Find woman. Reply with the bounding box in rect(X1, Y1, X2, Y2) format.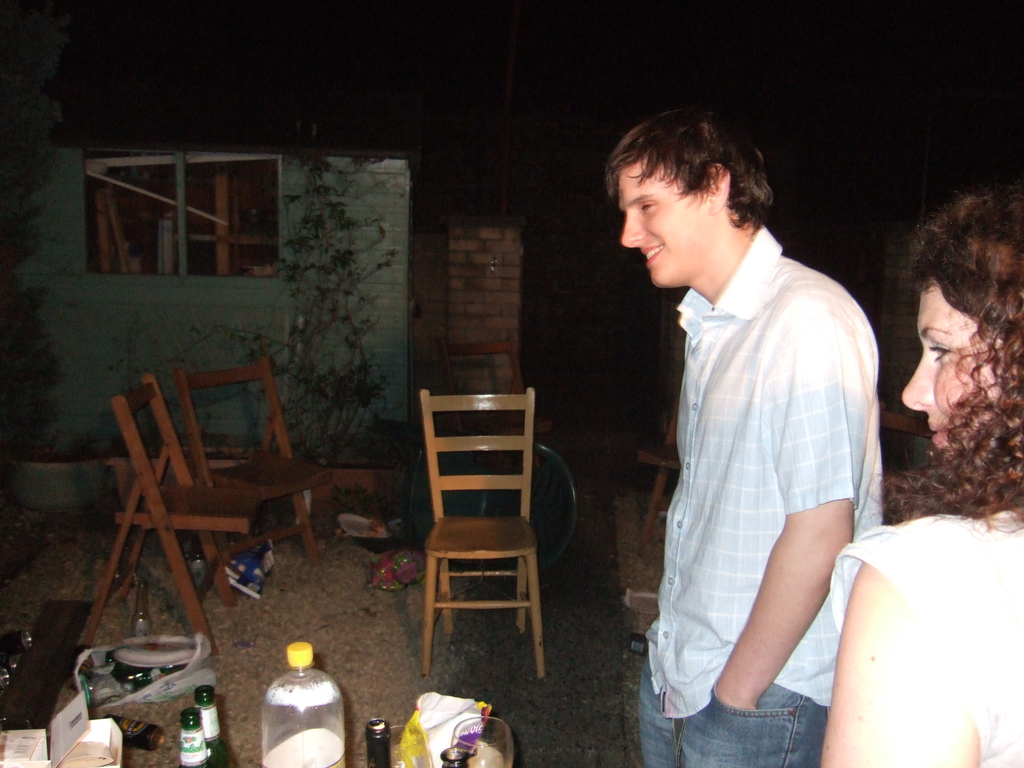
rect(844, 188, 1023, 716).
